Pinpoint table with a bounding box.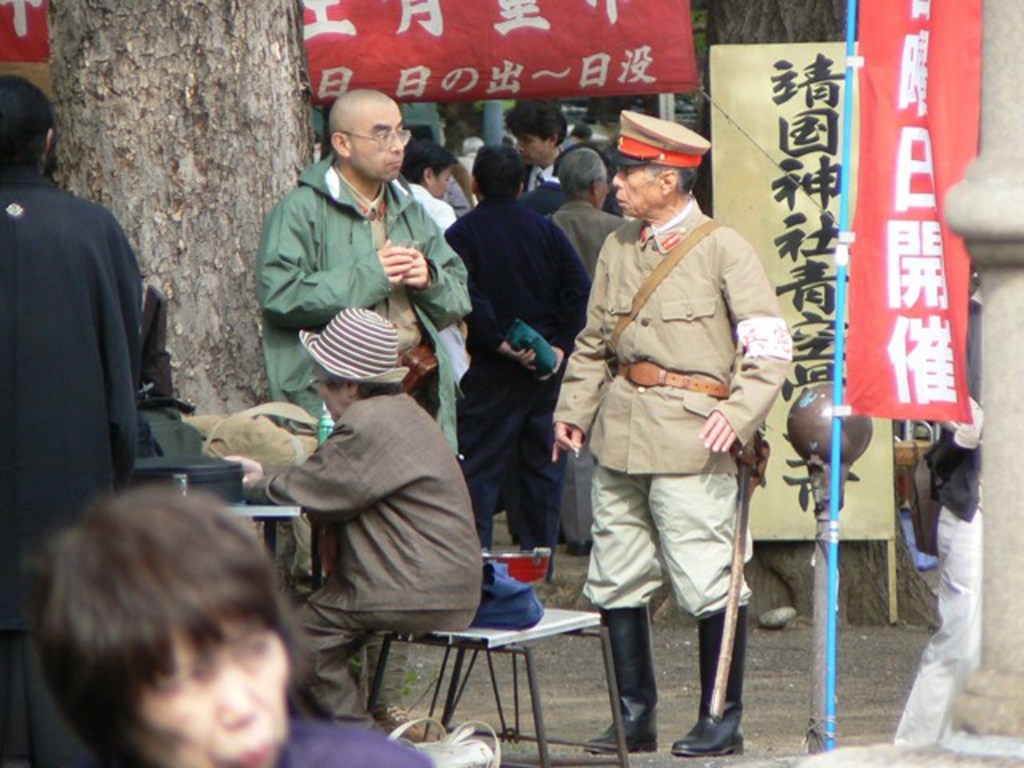
locate(378, 579, 635, 746).
